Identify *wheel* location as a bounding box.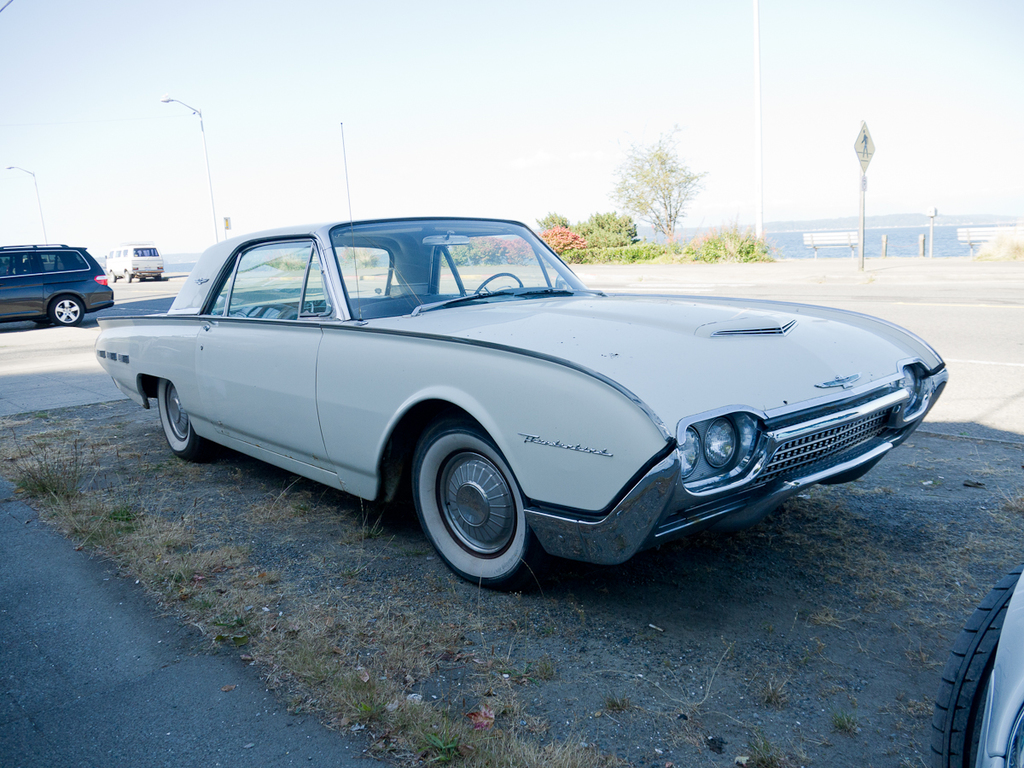
(416, 434, 529, 574).
